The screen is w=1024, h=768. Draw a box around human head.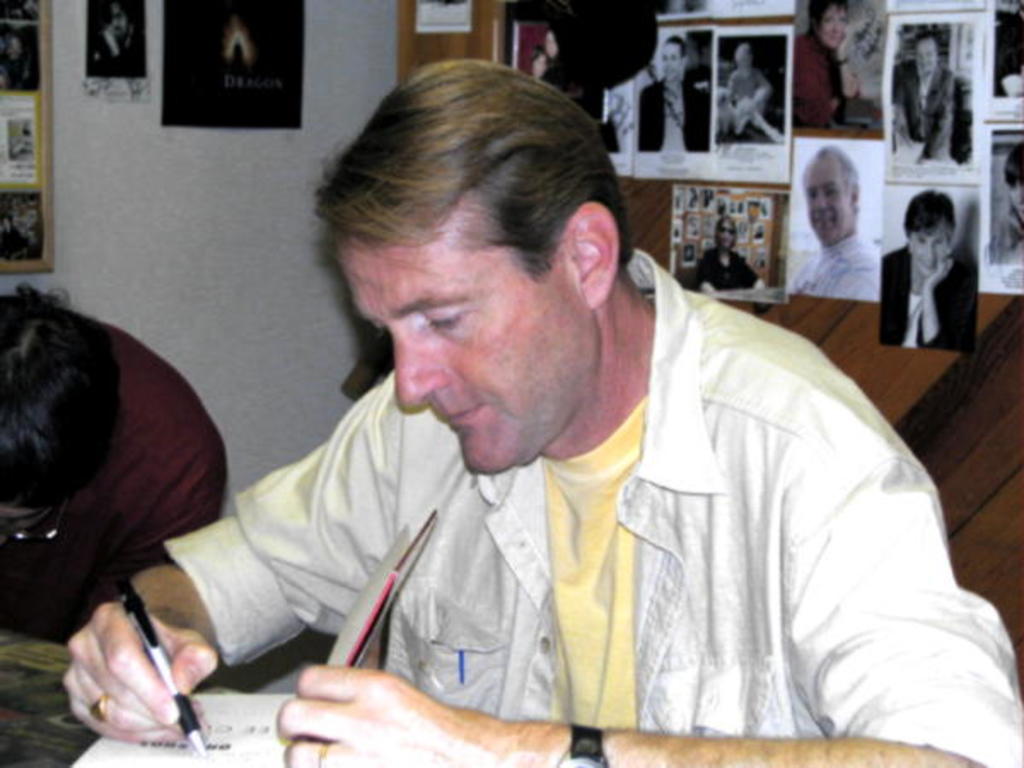
bbox=(539, 32, 567, 55).
